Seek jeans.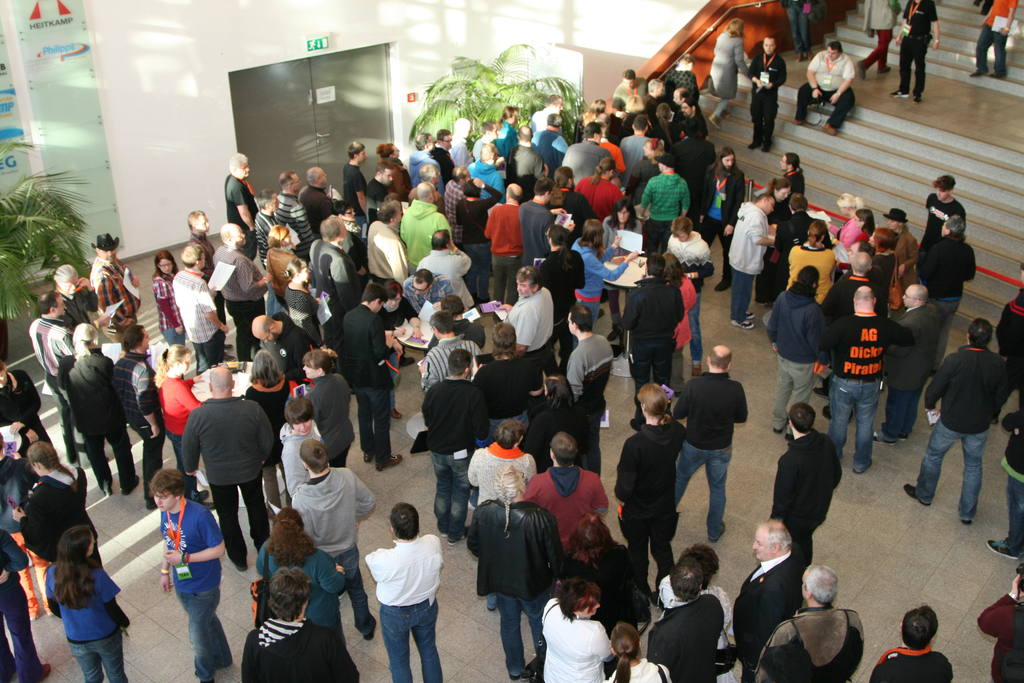
[0, 578, 41, 682].
